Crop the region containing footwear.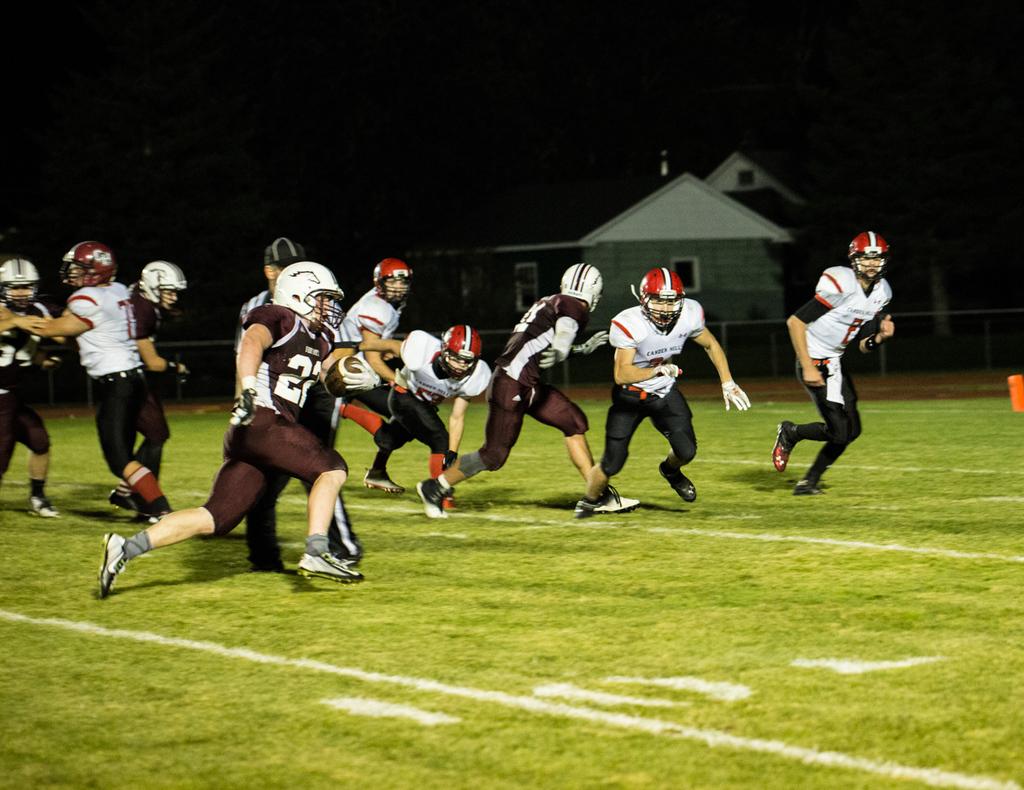
Crop region: (left=773, top=421, right=800, bottom=474).
